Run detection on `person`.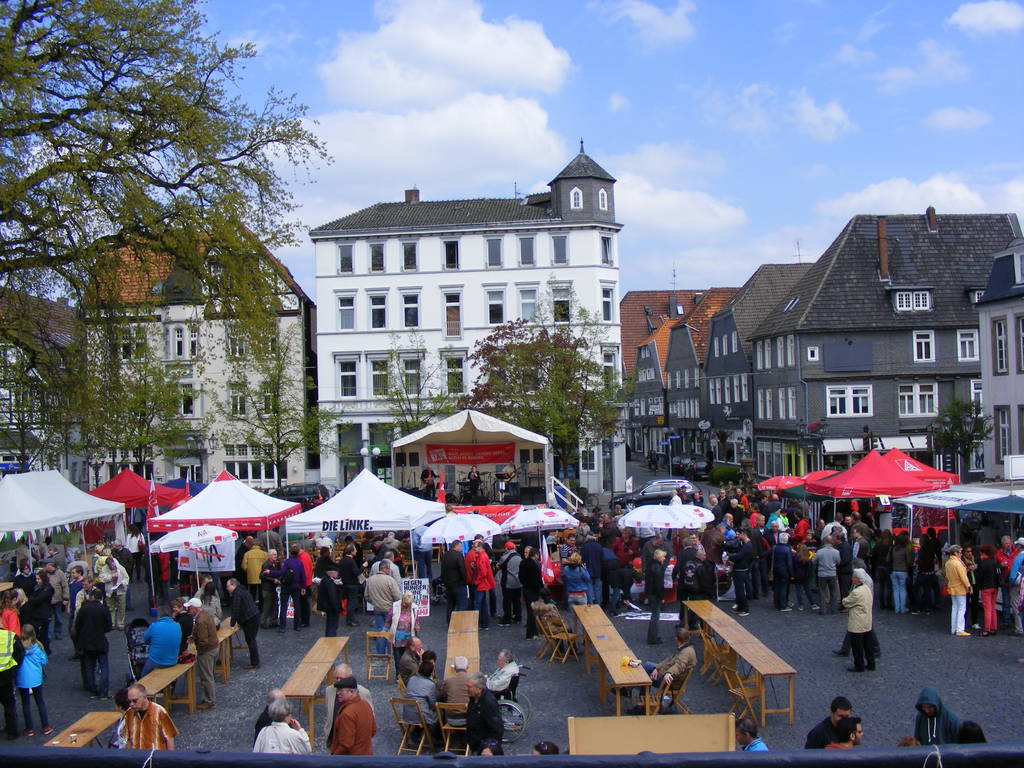
Result: <region>735, 718, 769, 754</region>.
